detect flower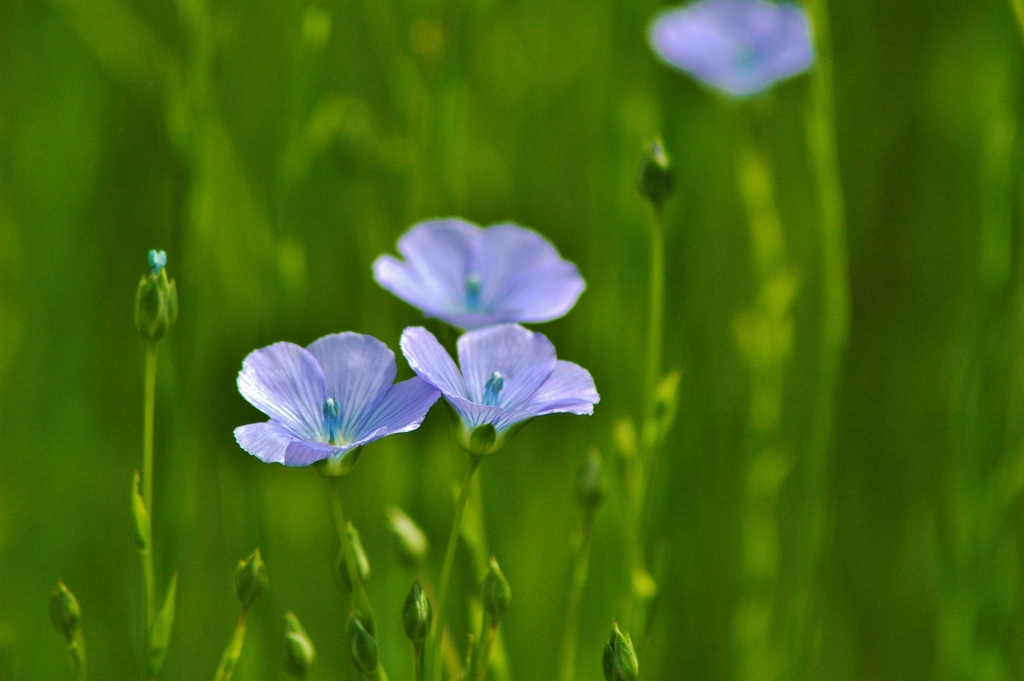
<bbox>372, 220, 587, 335</bbox>
